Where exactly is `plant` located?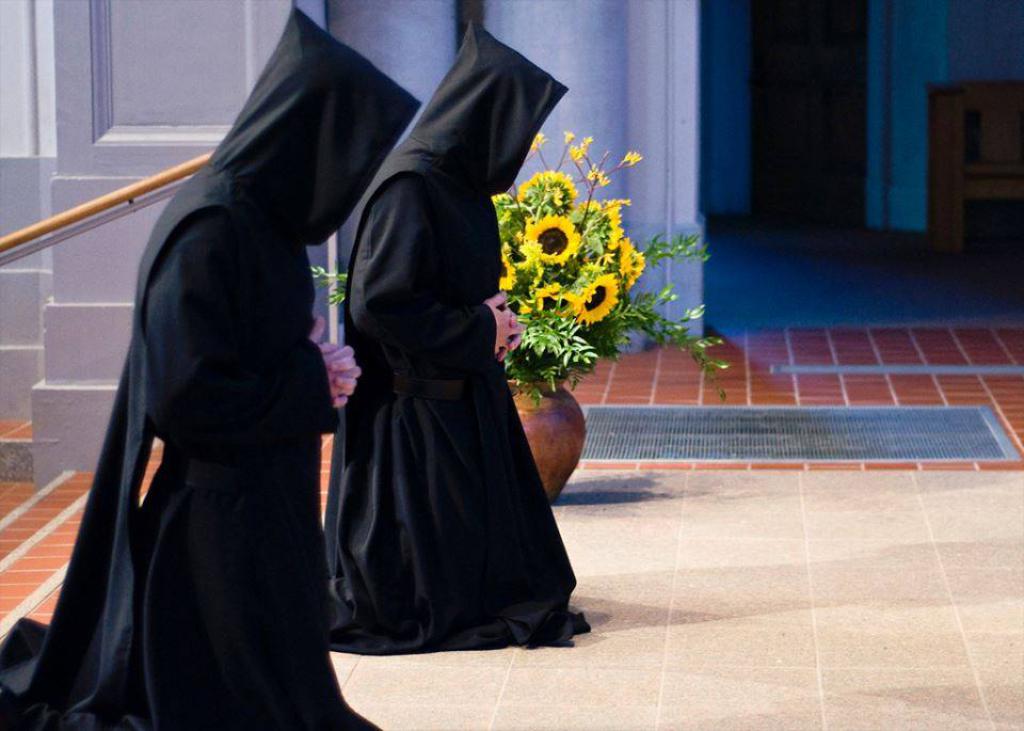
Its bounding box is (left=490, top=131, right=731, bottom=401).
